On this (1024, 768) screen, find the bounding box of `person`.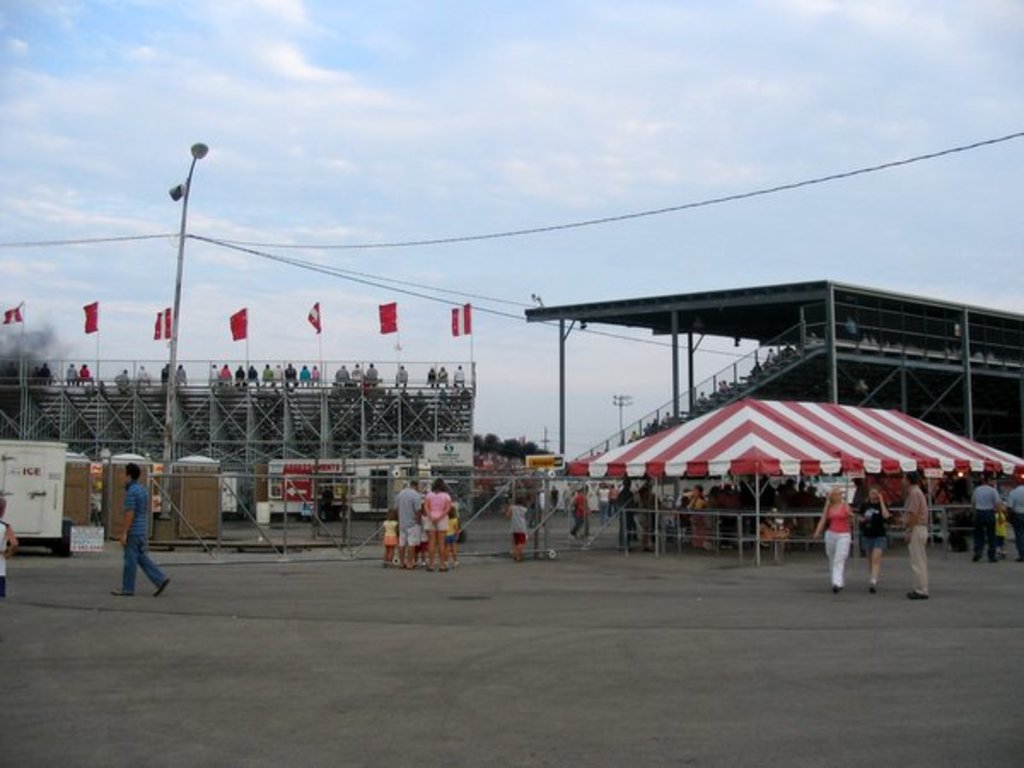
Bounding box: {"x1": 592, "y1": 476, "x2": 604, "y2": 522}.
